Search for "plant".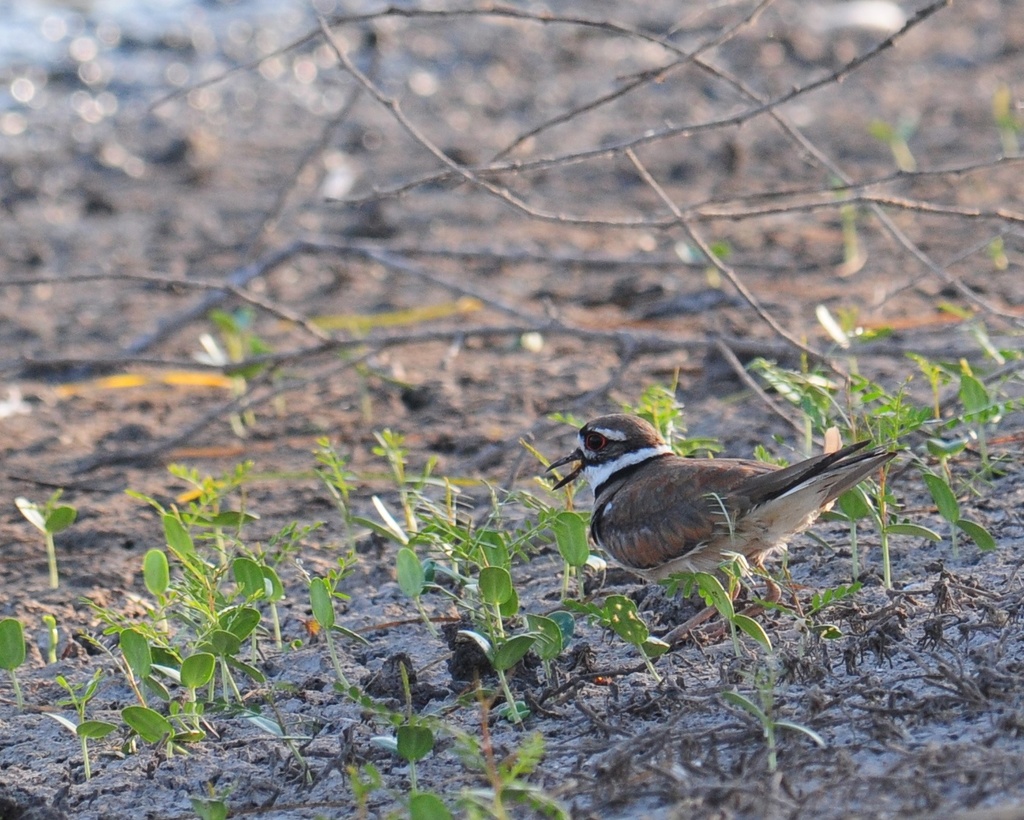
Found at BBox(0, 615, 31, 714).
